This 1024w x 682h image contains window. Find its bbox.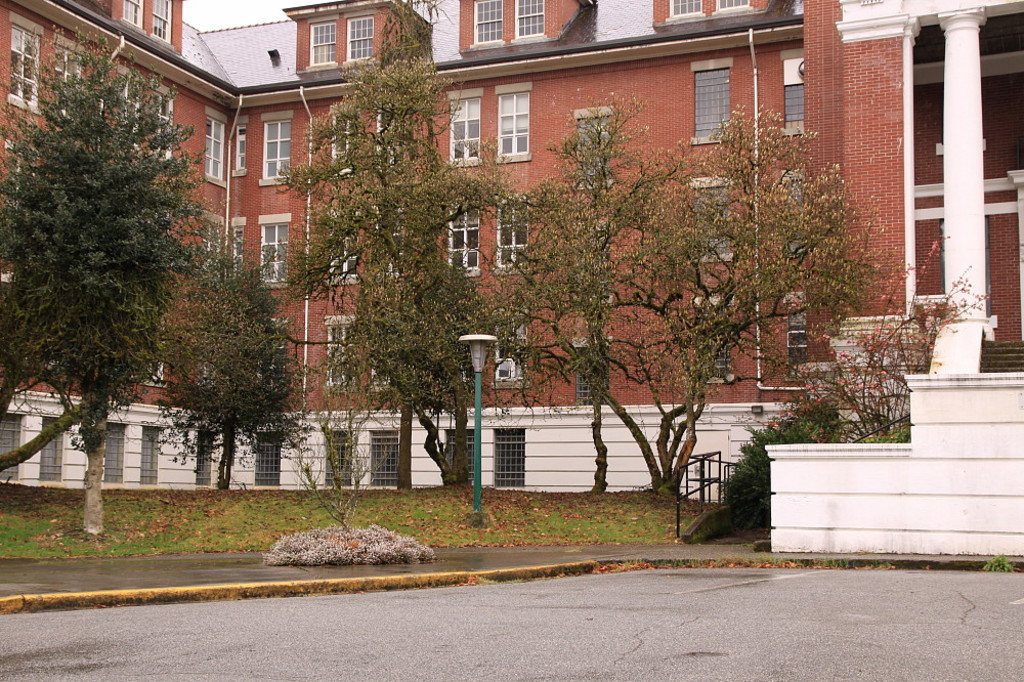
detection(778, 165, 821, 261).
